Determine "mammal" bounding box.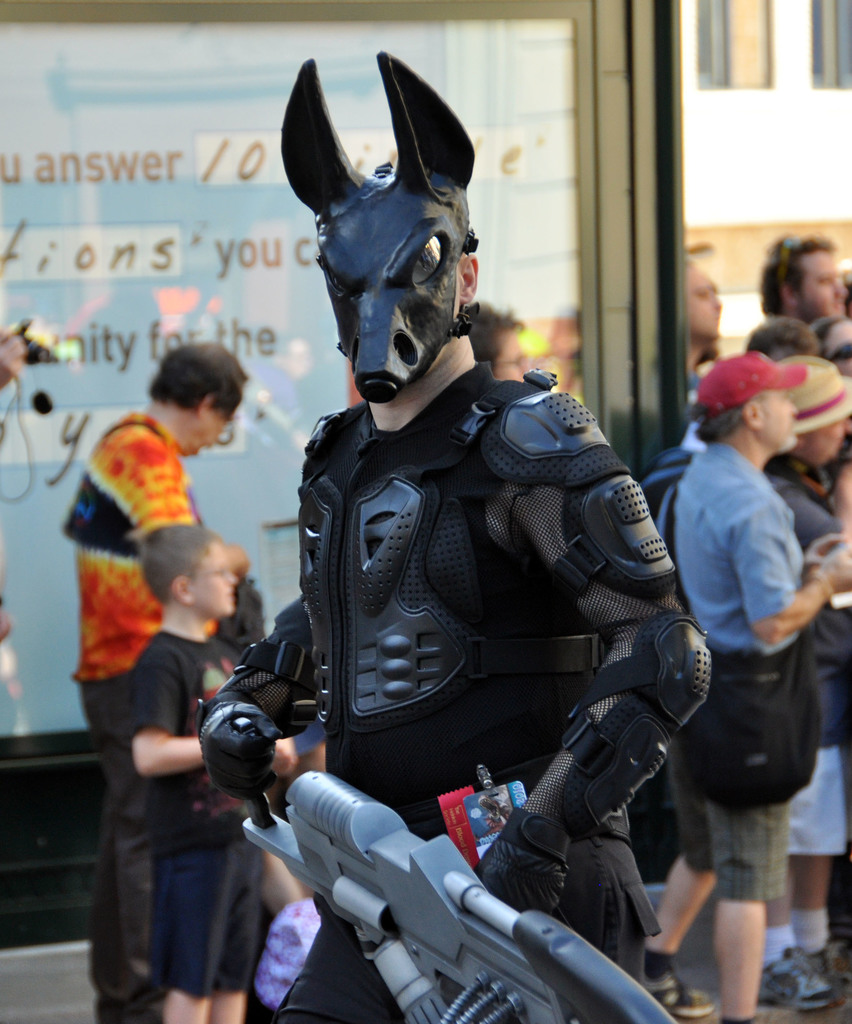
Determined: detection(57, 340, 251, 1023).
